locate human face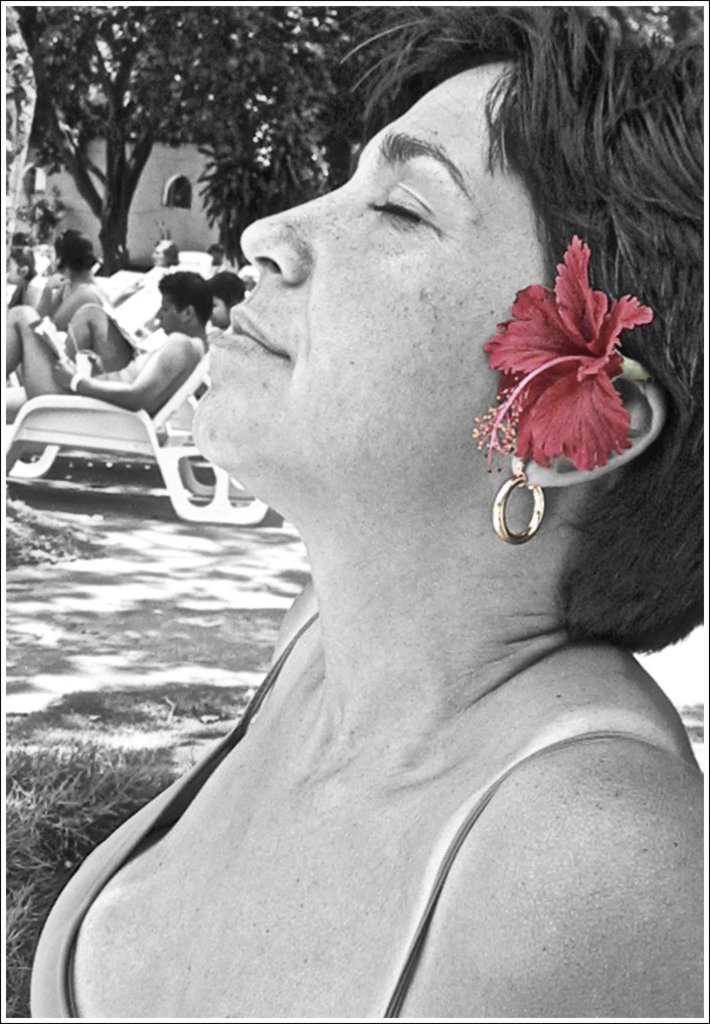
187:70:533:500
